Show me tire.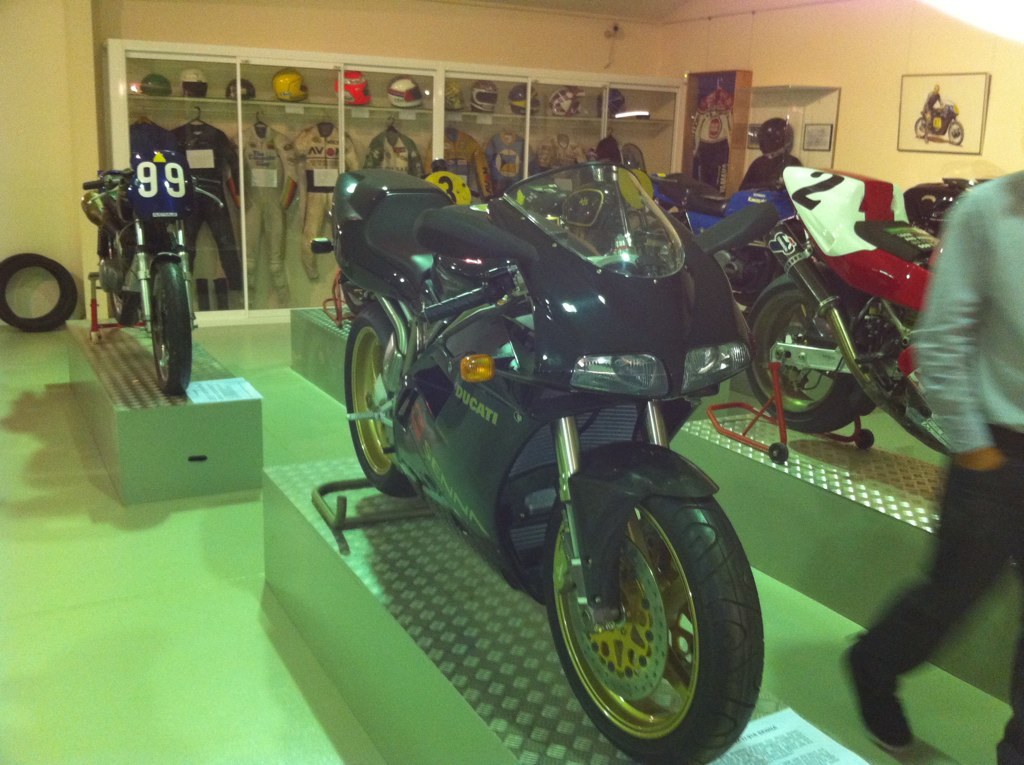
tire is here: box=[744, 273, 859, 431].
